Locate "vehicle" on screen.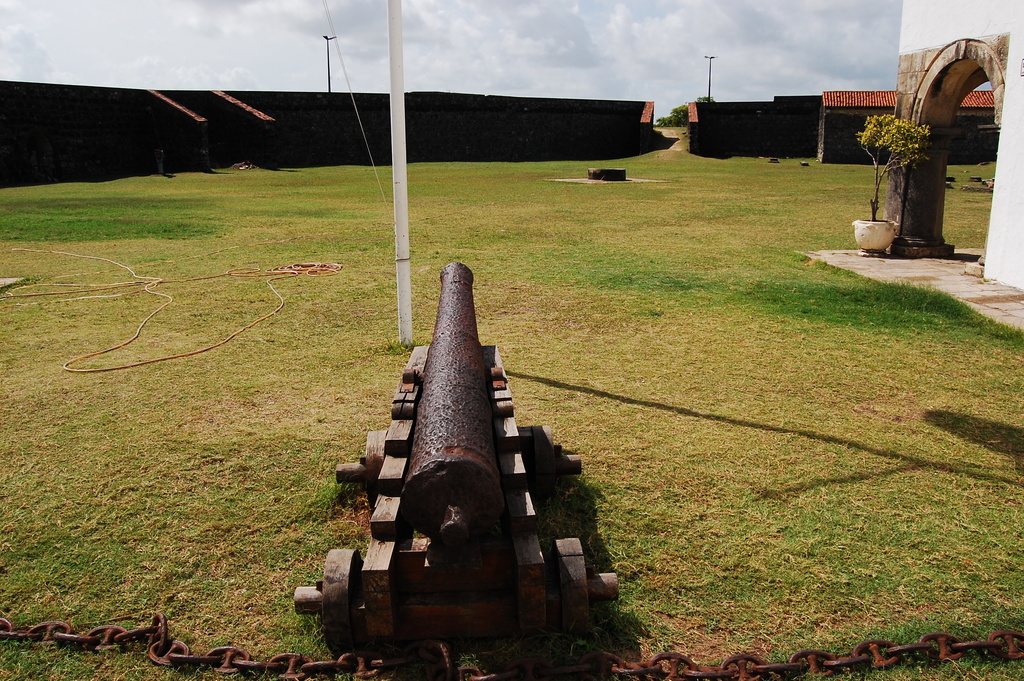
On screen at 294, 259, 619, 650.
